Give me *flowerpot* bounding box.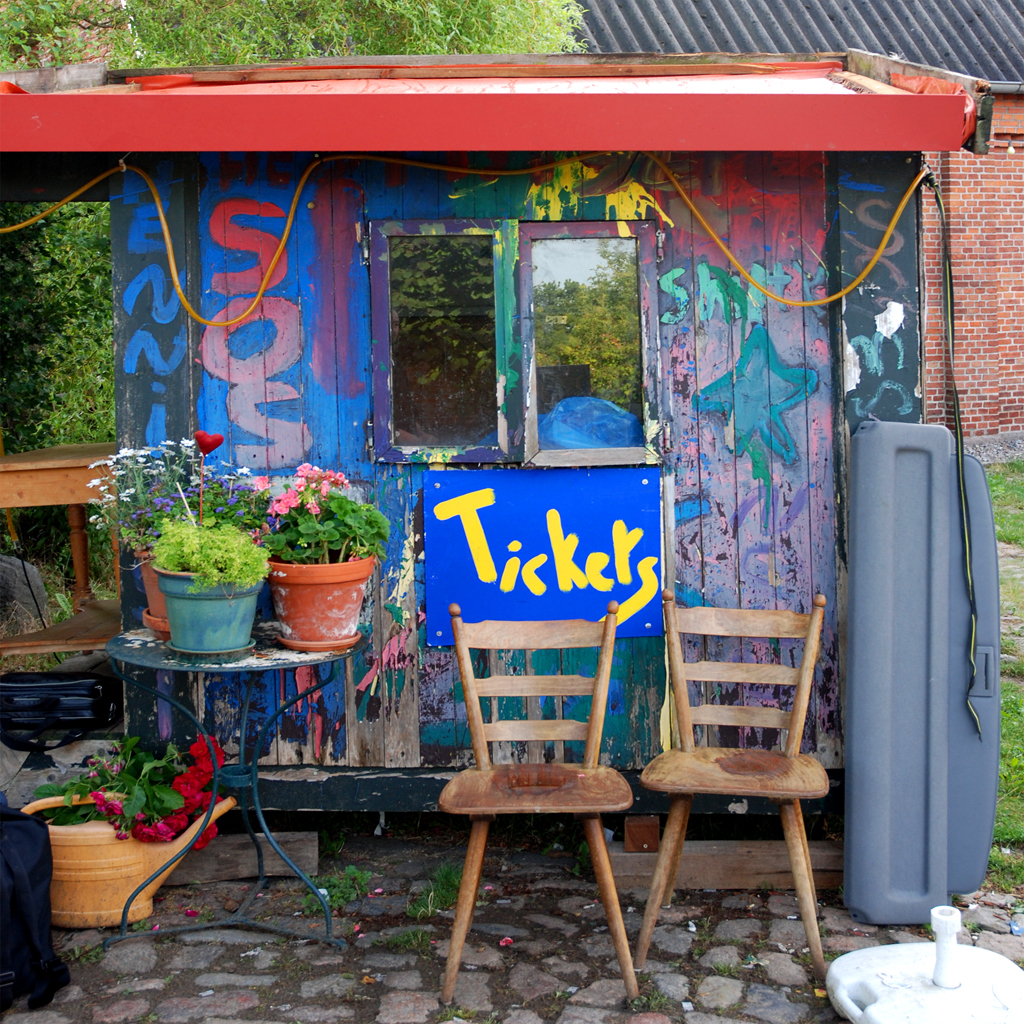
(x1=150, y1=561, x2=272, y2=653).
